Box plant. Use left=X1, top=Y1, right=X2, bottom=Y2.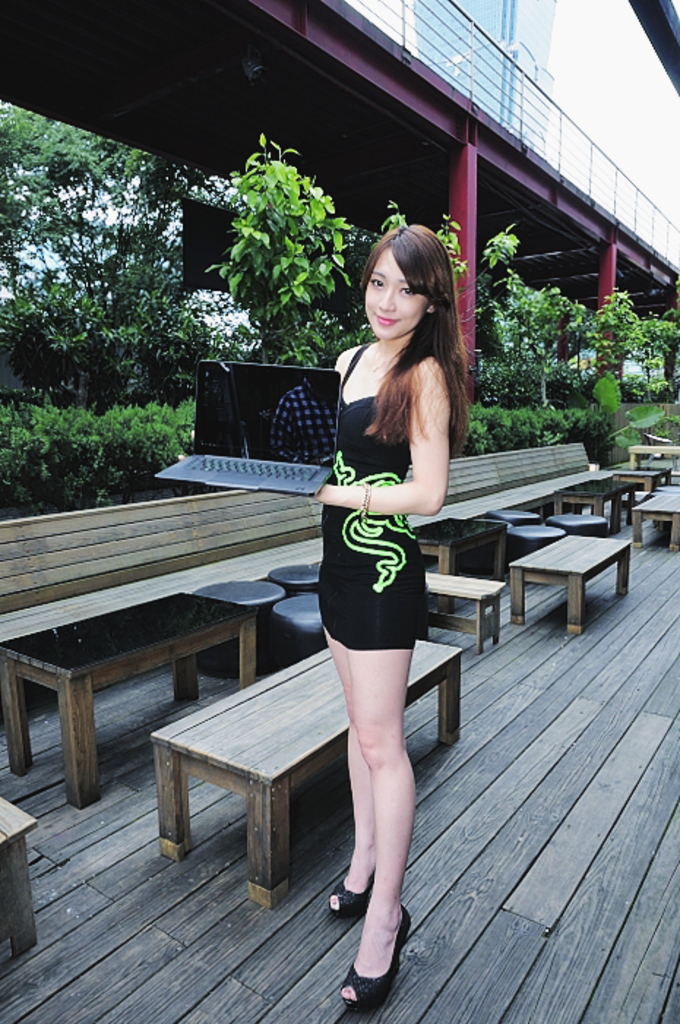
left=202, top=116, right=360, bottom=351.
